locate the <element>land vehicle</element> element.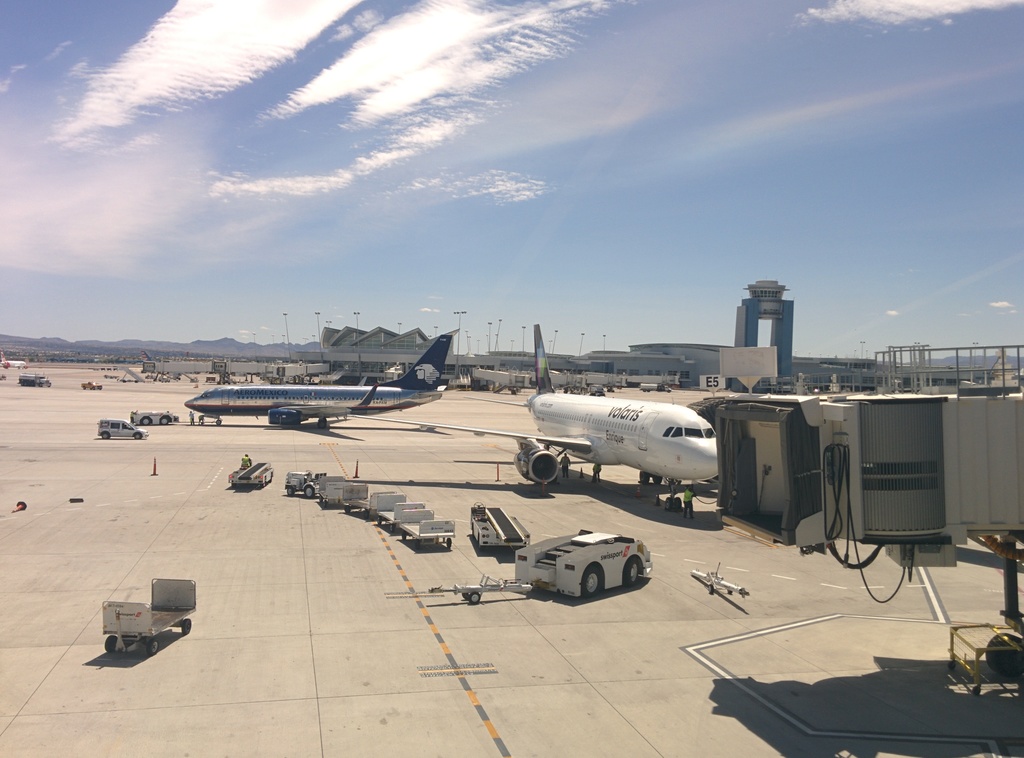
Element bbox: <box>132,407,177,424</box>.
